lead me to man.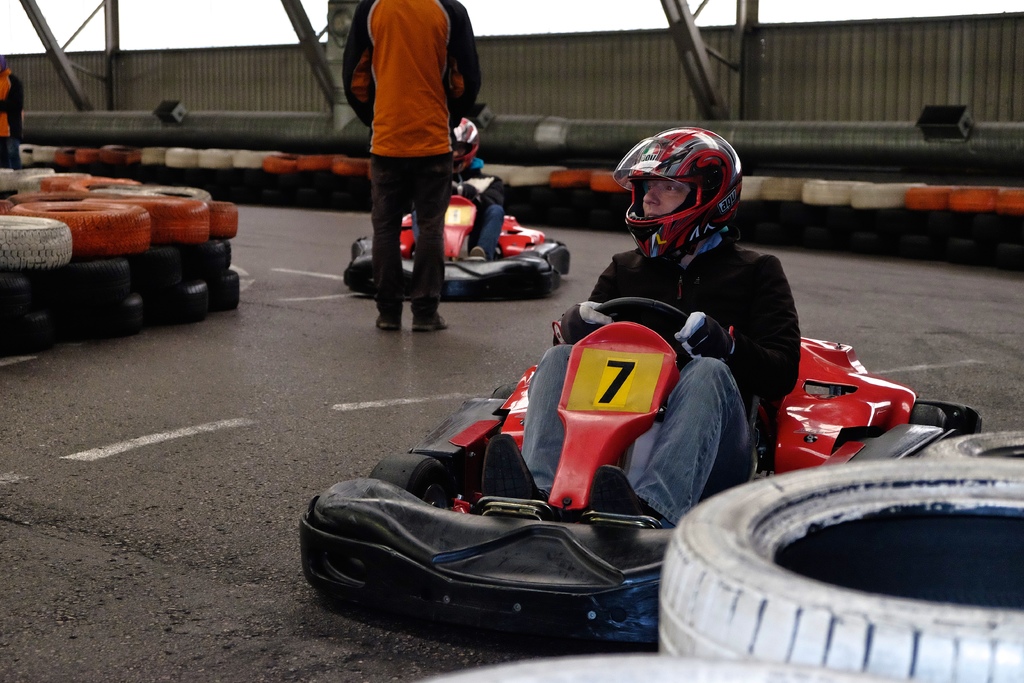
Lead to (left=450, top=120, right=505, bottom=258).
